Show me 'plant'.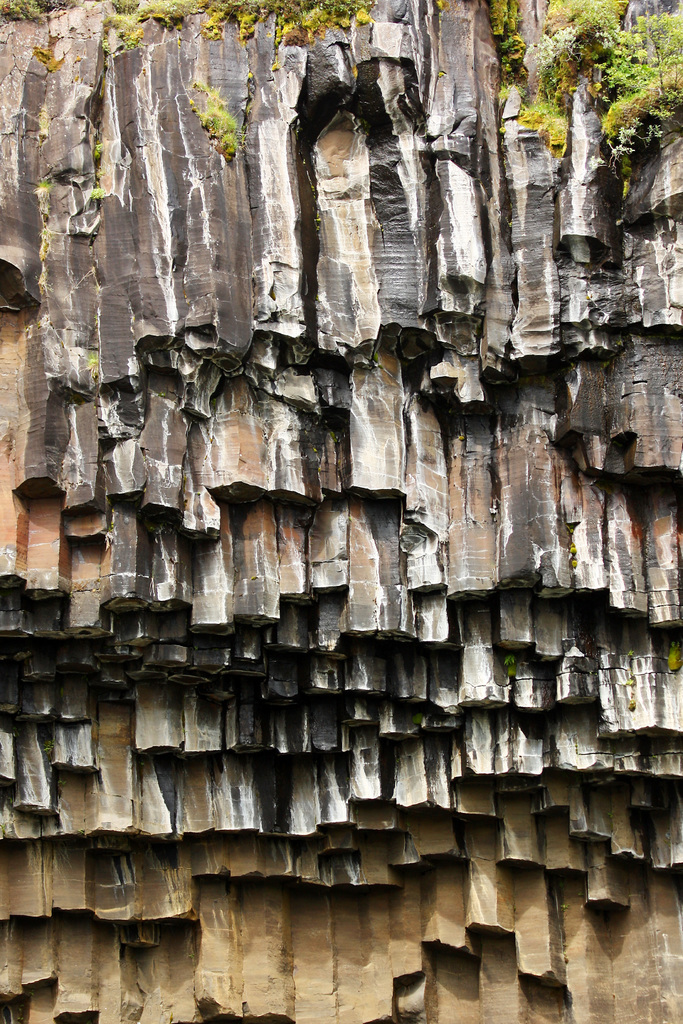
'plant' is here: box(502, 650, 520, 684).
